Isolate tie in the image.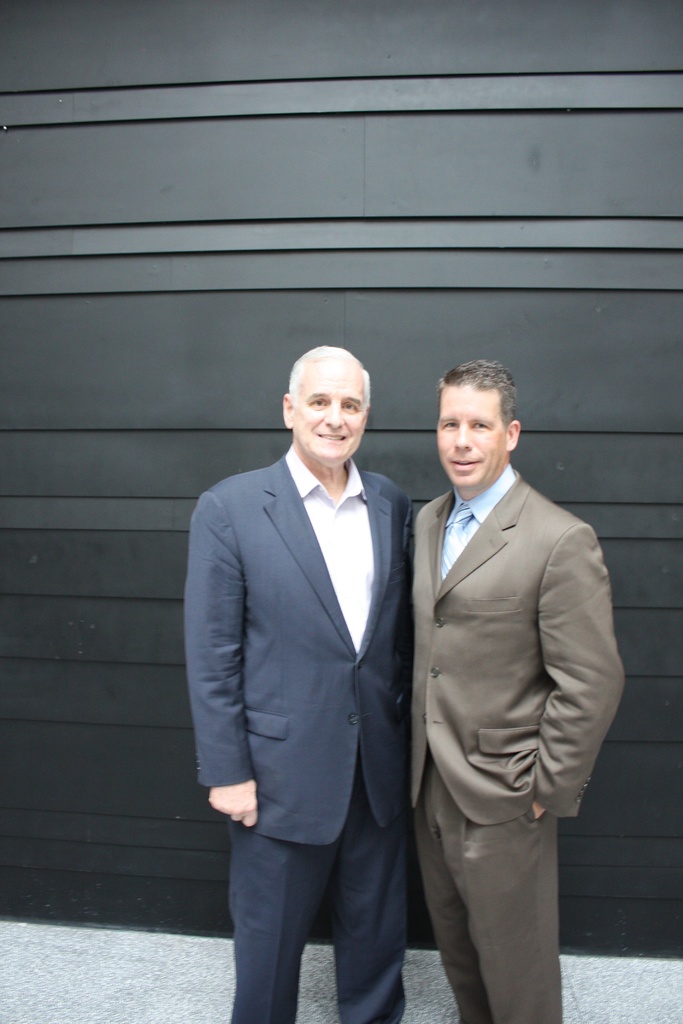
Isolated region: select_region(443, 504, 467, 587).
